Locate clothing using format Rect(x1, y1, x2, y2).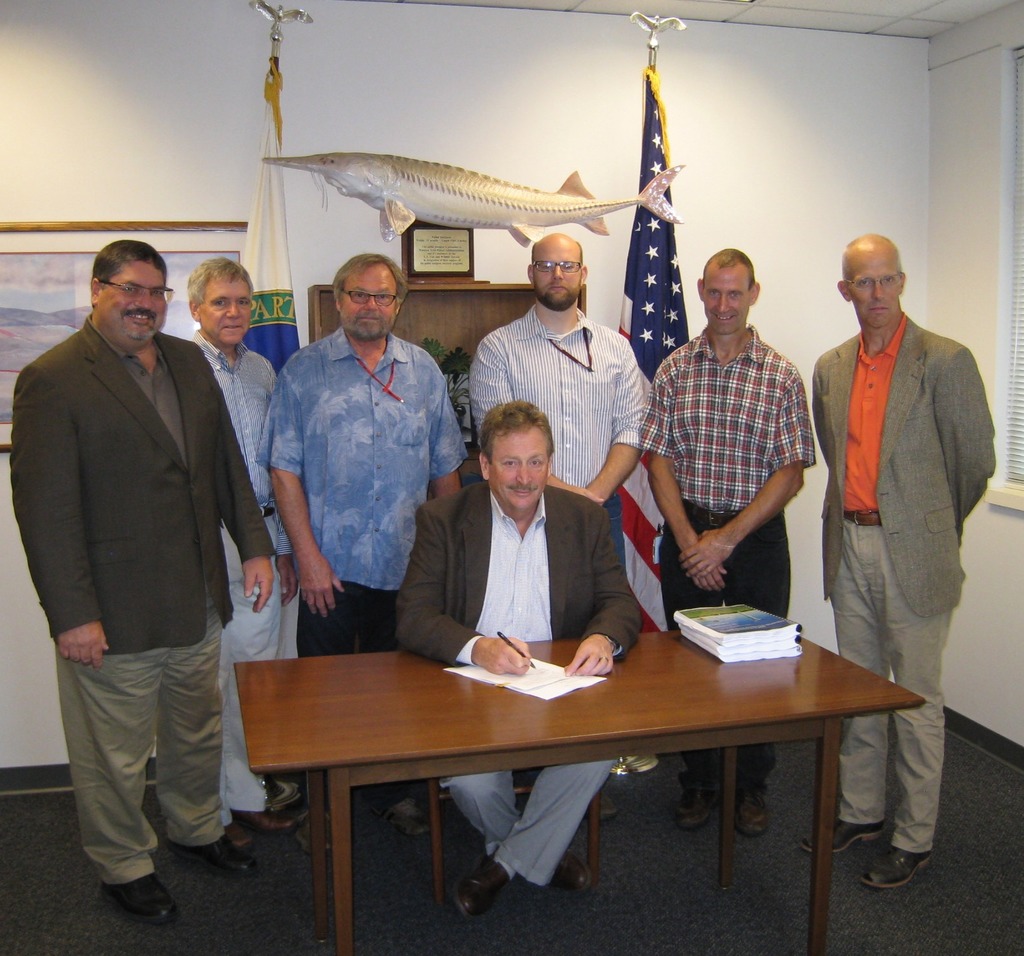
Rect(399, 472, 644, 892).
